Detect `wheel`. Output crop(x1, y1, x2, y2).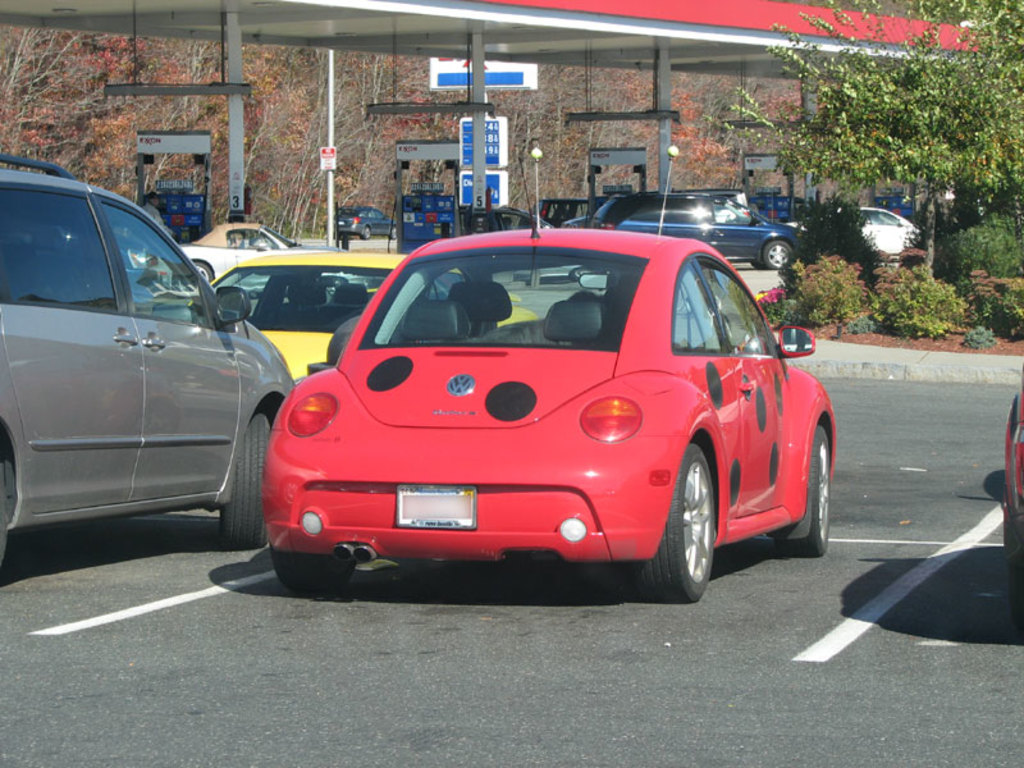
crop(763, 239, 794, 266).
